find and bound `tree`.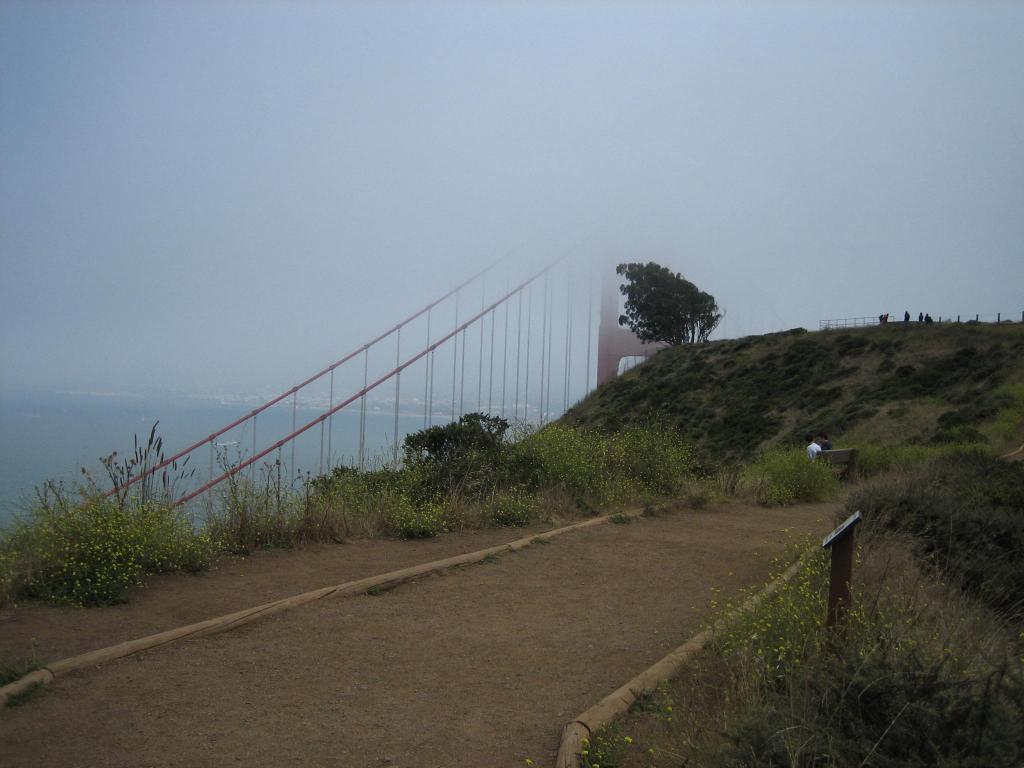
Bound: 621,242,722,356.
